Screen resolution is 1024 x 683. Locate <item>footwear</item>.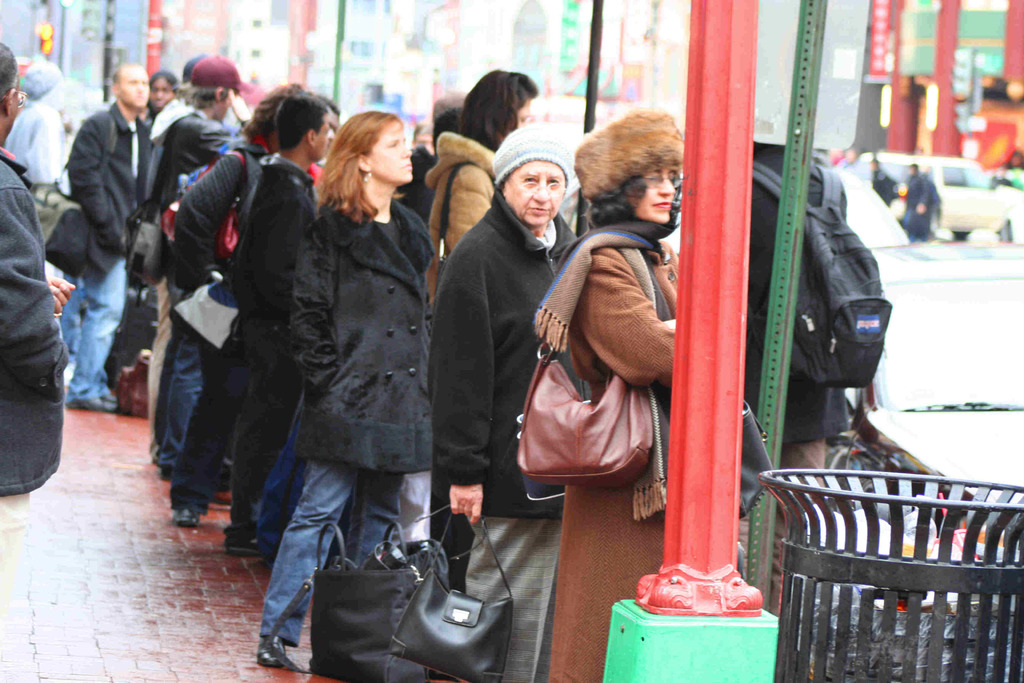
box=[255, 635, 323, 681].
